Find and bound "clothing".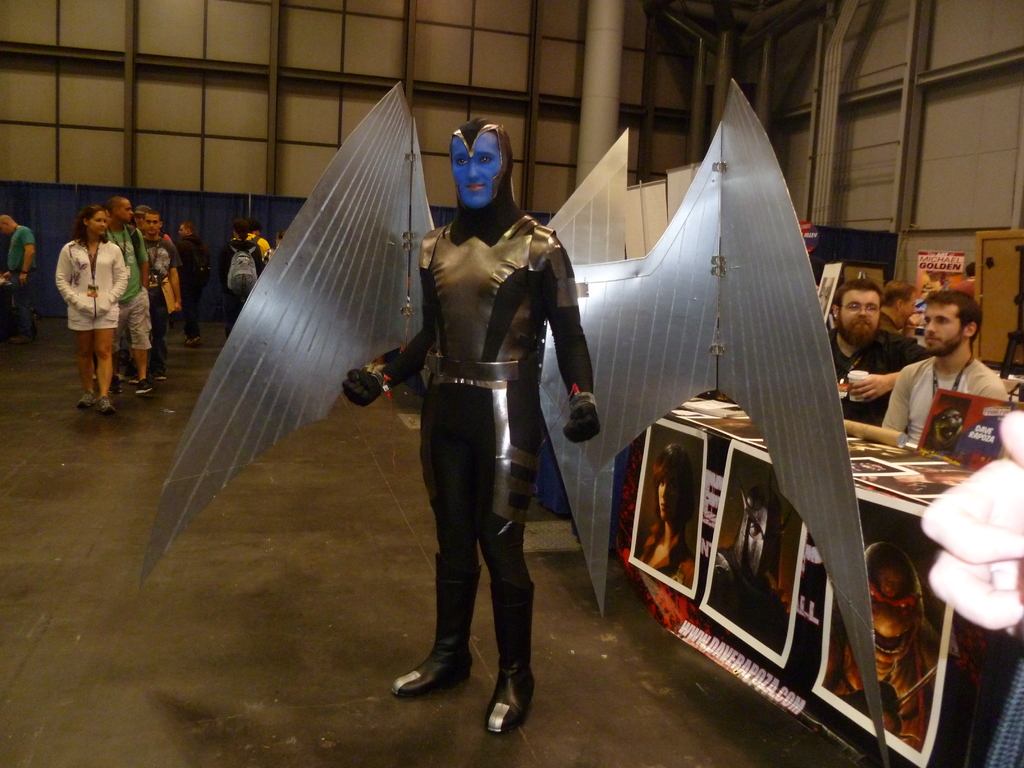
Bound: {"left": 48, "top": 197, "right": 144, "bottom": 394}.
